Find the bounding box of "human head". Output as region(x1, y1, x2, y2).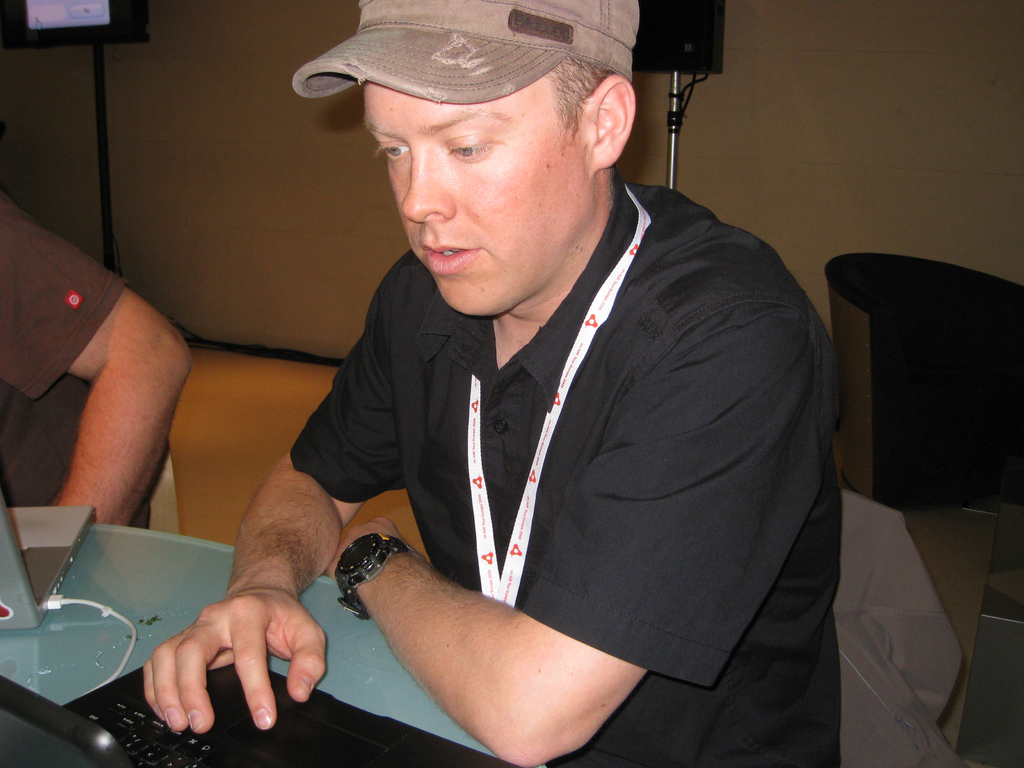
region(351, 13, 611, 310).
